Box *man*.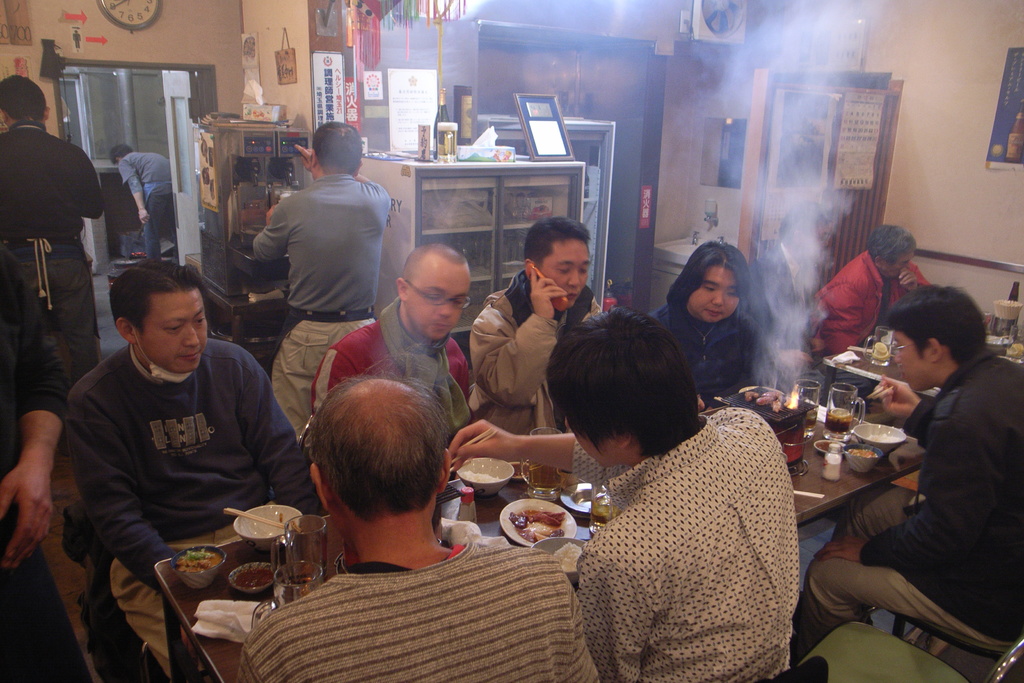
(x1=235, y1=372, x2=602, y2=682).
